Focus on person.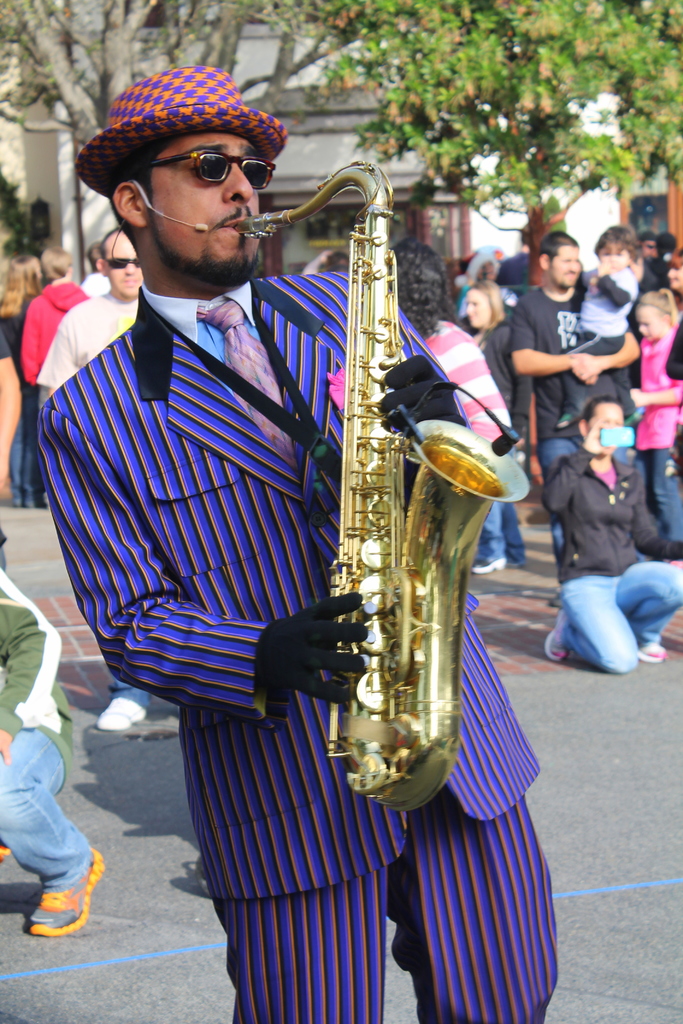
Focused at [0,531,105,932].
